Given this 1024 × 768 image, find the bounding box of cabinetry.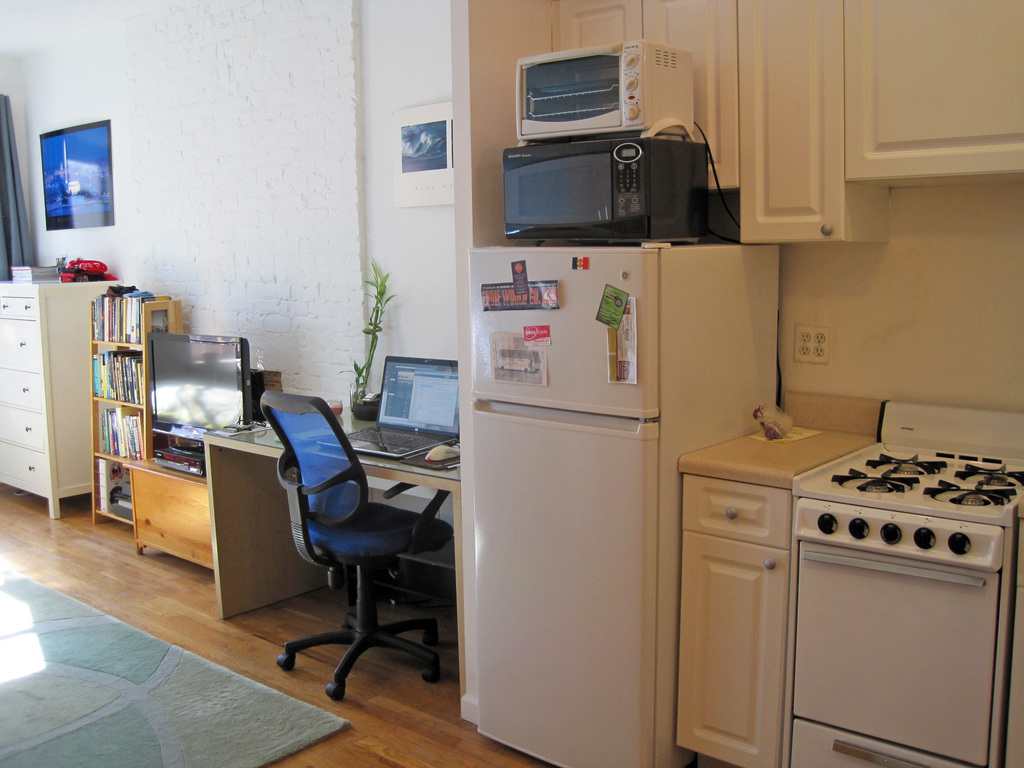
locate(0, 273, 138, 535).
